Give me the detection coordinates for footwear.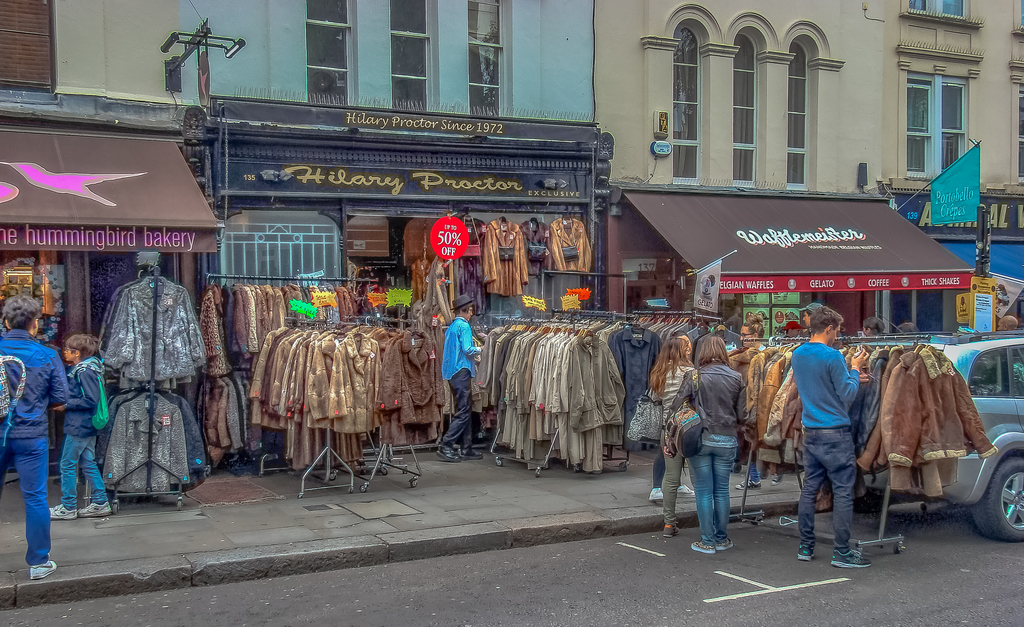
pyautogui.locateOnScreen(796, 543, 817, 562).
